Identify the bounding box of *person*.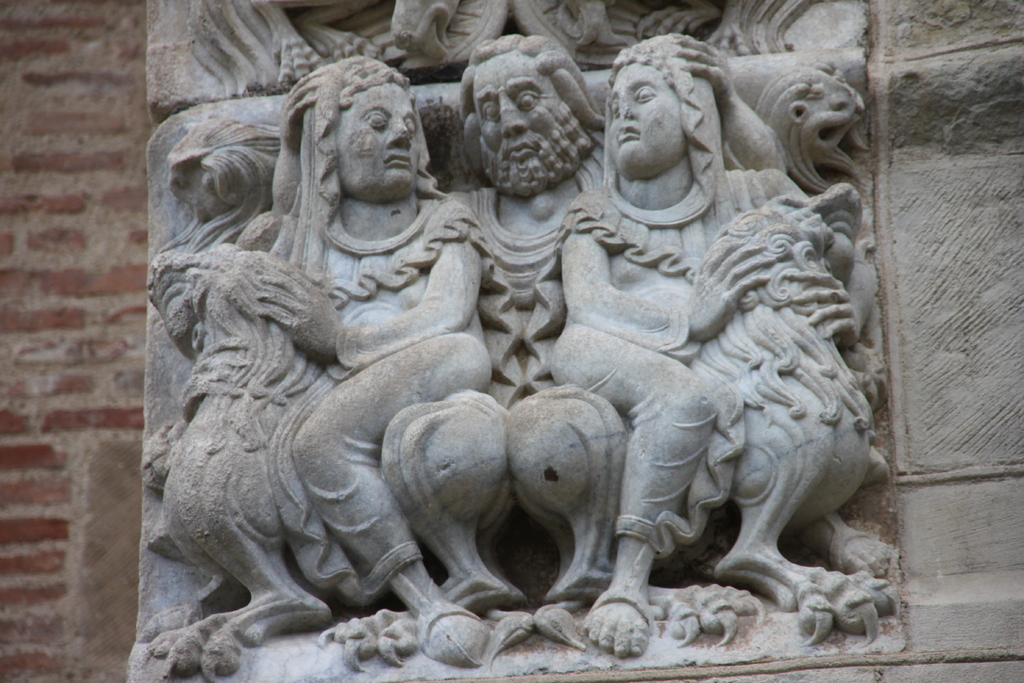
<box>435,30,790,612</box>.
